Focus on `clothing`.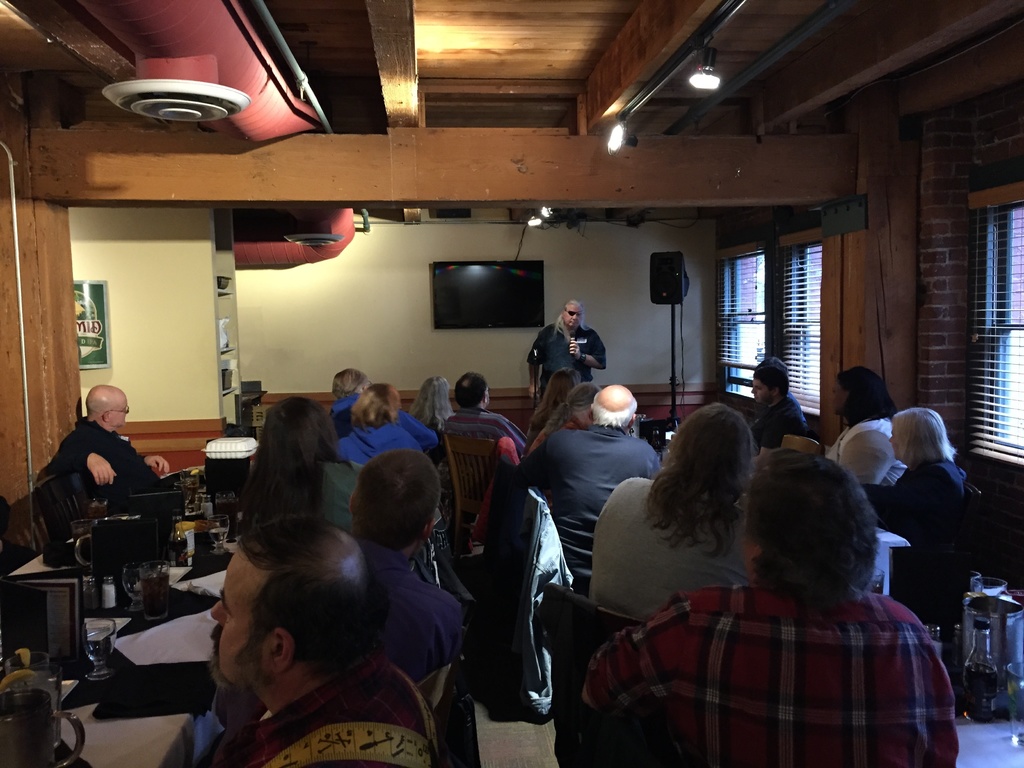
Focused at [373,555,477,684].
